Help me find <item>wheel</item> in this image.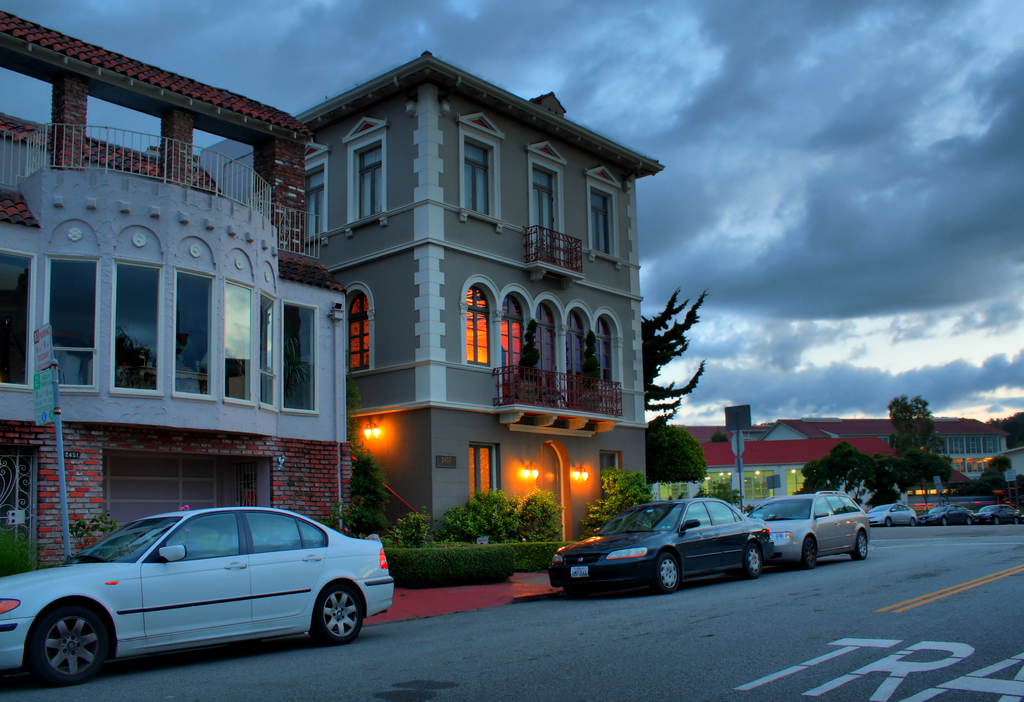
Found it: pyautogui.locateOnScreen(938, 520, 950, 528).
